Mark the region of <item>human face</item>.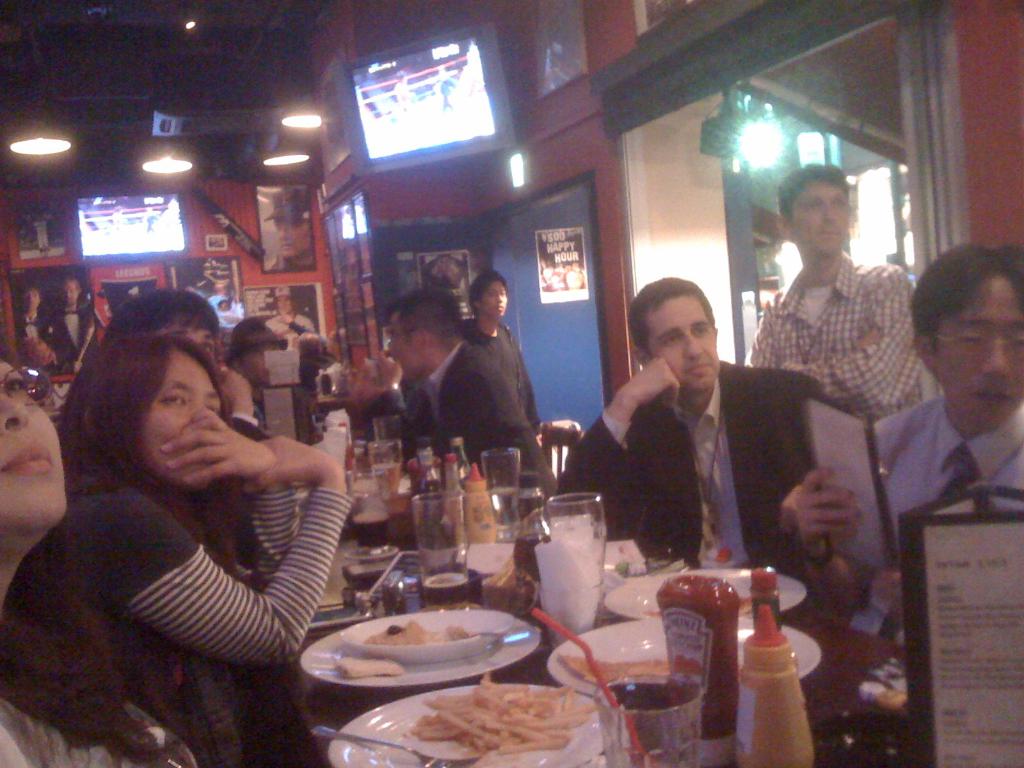
Region: bbox(388, 311, 427, 371).
